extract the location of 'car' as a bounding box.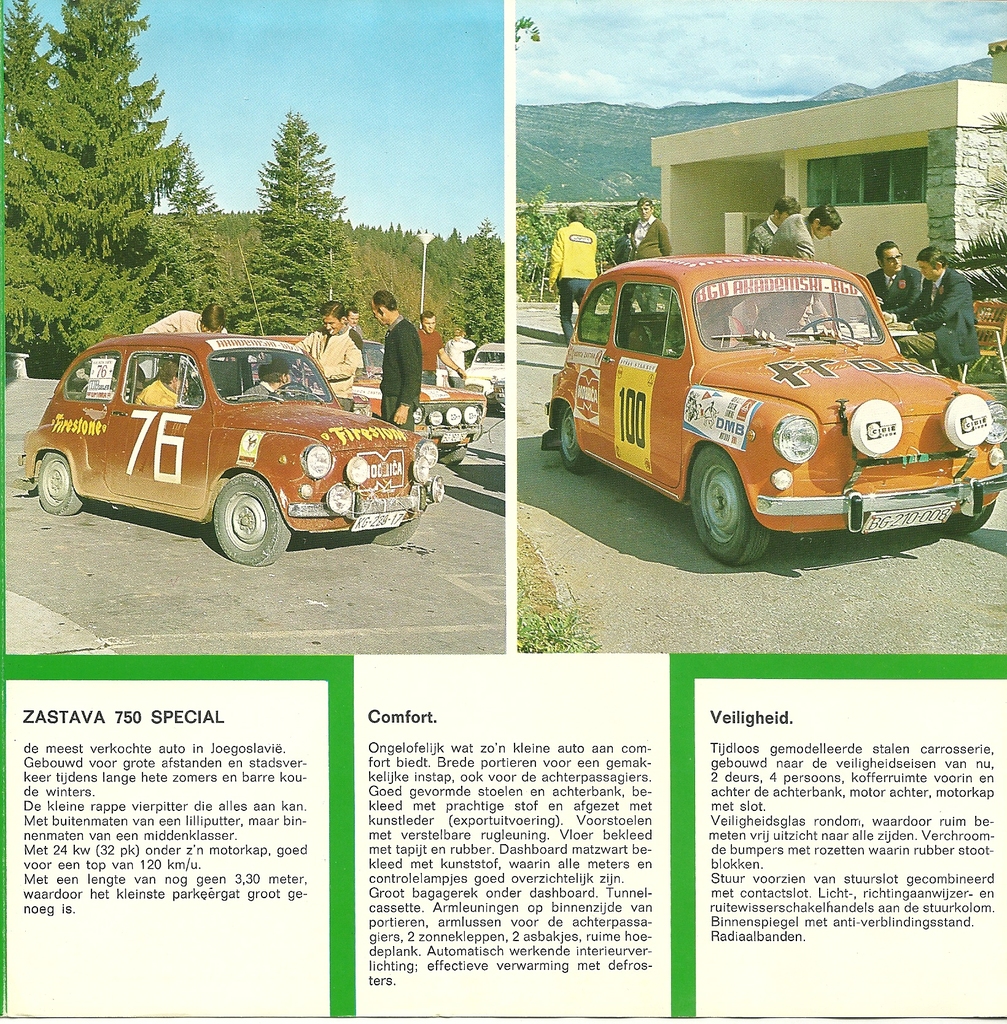
select_region(22, 330, 447, 567).
